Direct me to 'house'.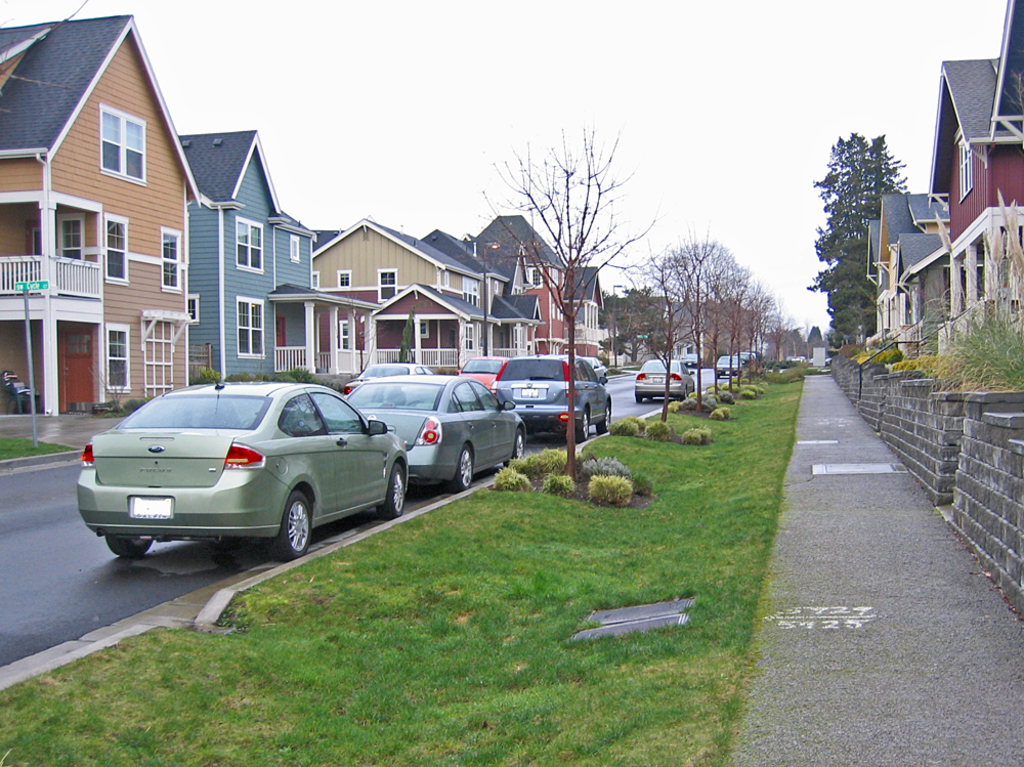
Direction: [573,261,603,361].
